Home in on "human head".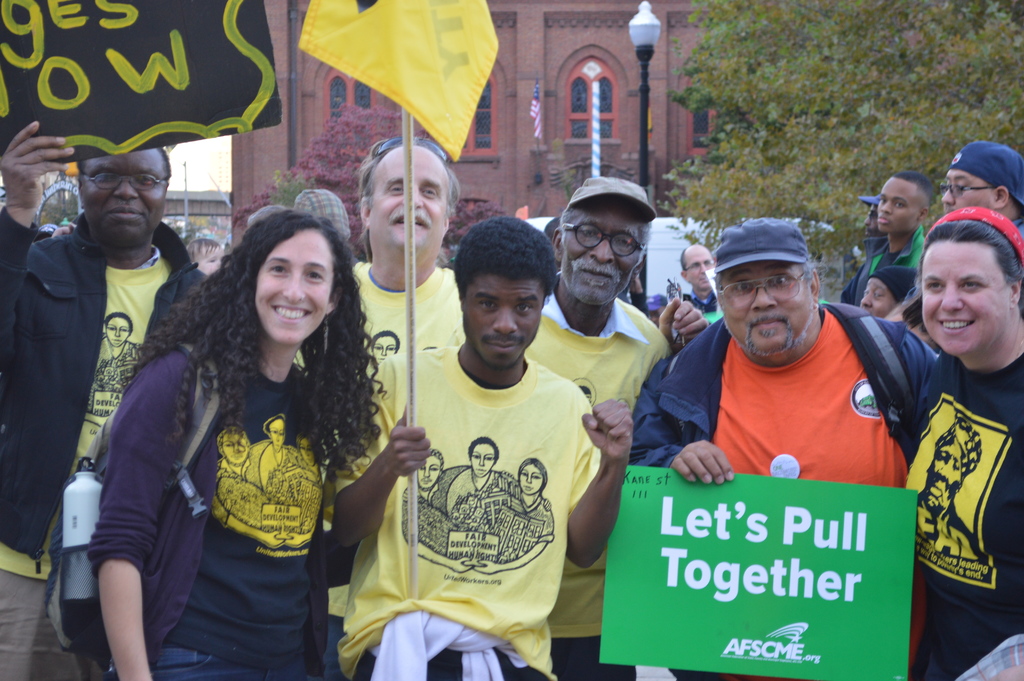
Homed in at detection(77, 151, 170, 253).
